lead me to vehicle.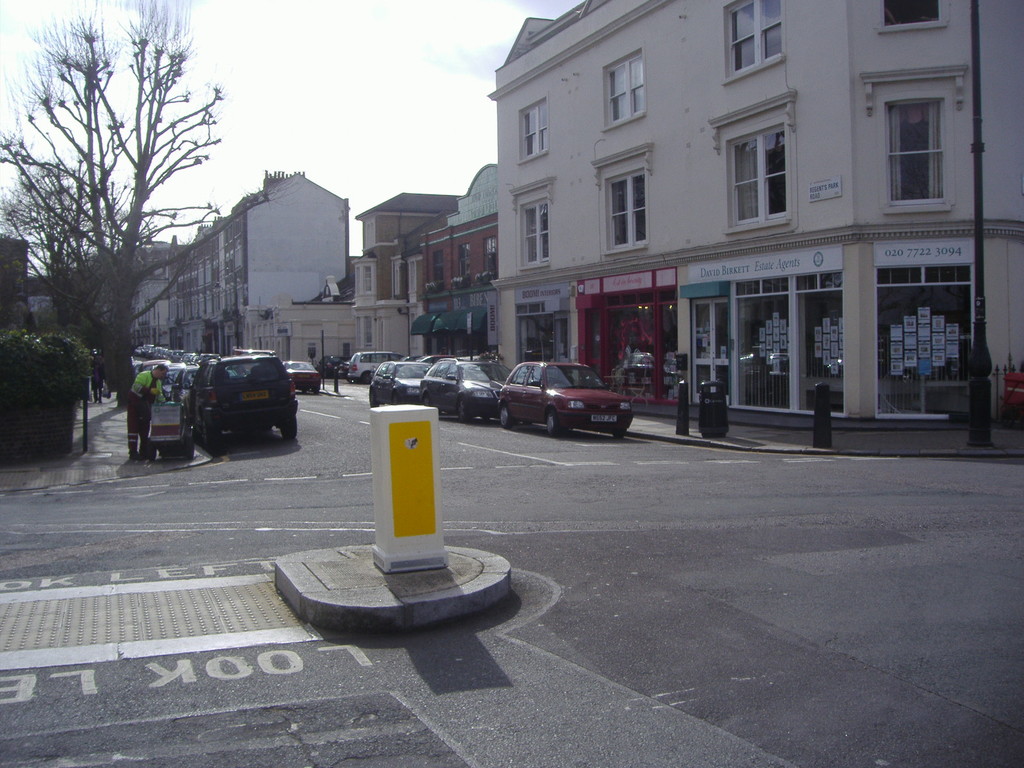
Lead to (371, 360, 431, 407).
